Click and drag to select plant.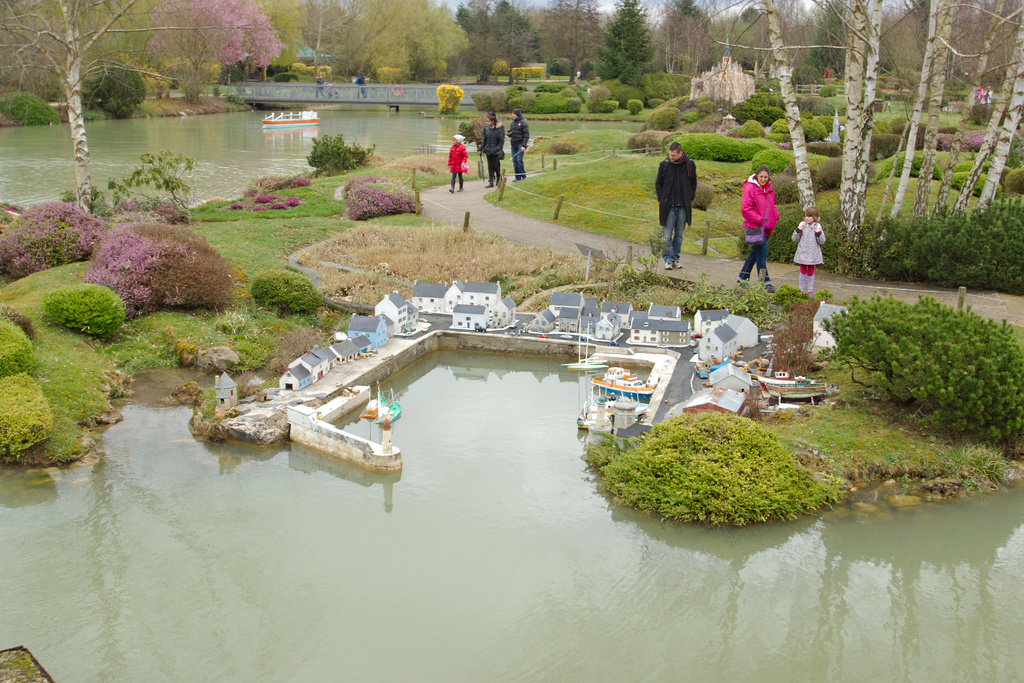
Selection: [x1=865, y1=128, x2=901, y2=172].
